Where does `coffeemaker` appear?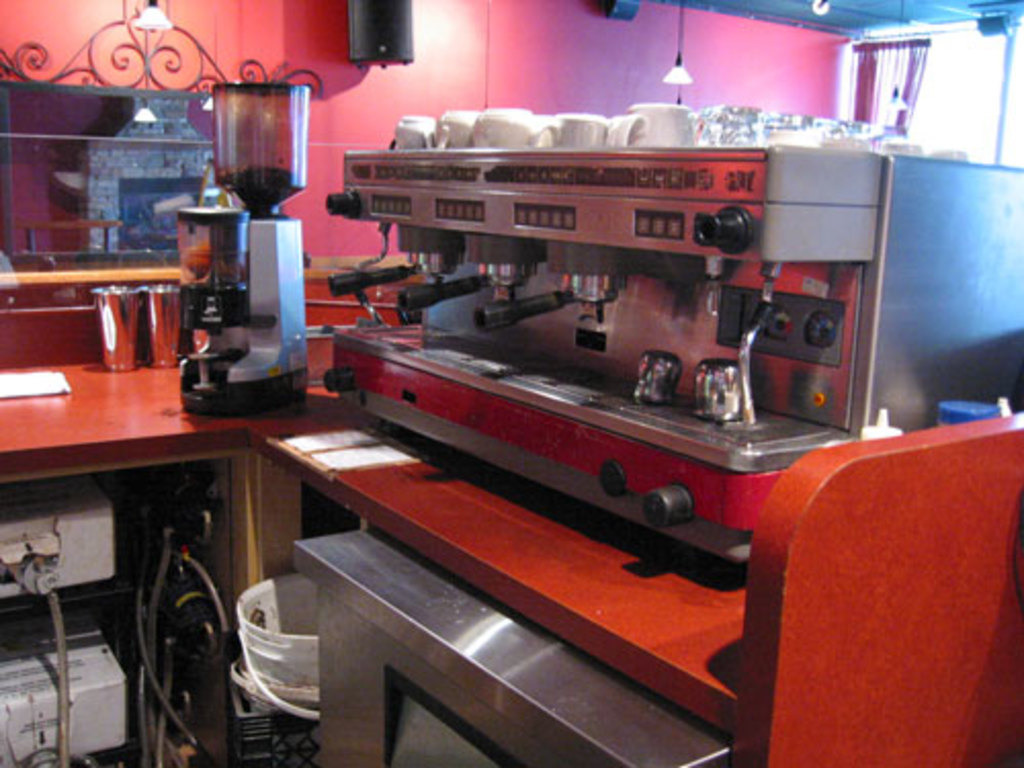
Appears at left=324, top=143, right=1022, bottom=569.
